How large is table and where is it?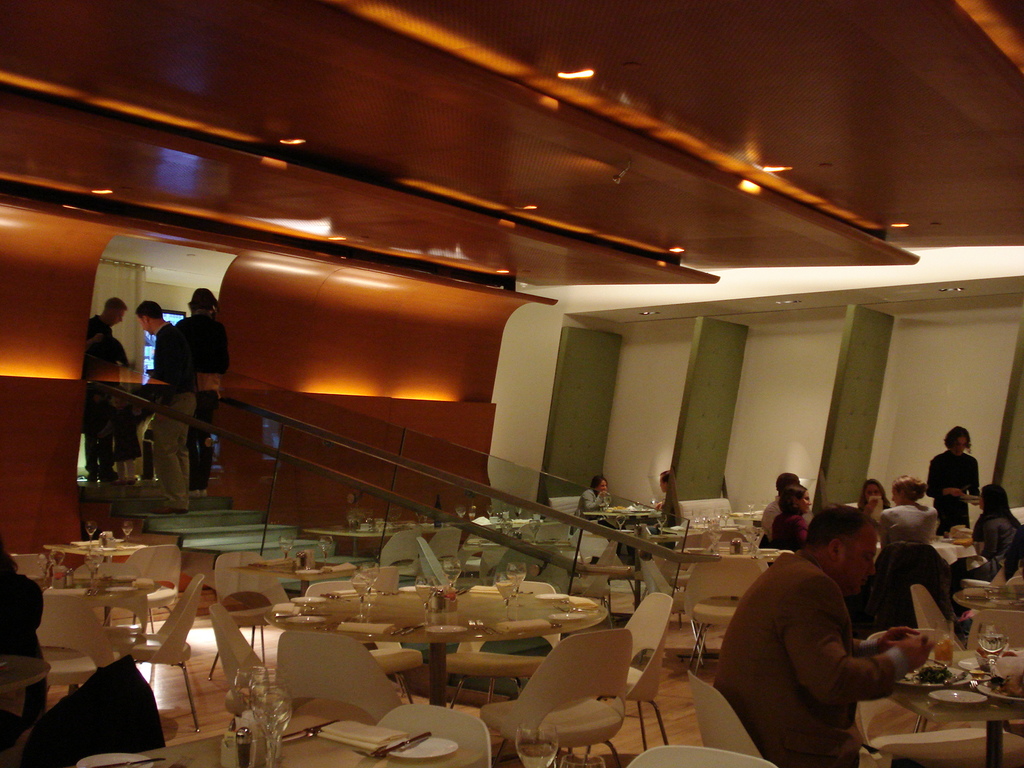
Bounding box: <bbox>268, 587, 607, 704</bbox>.
